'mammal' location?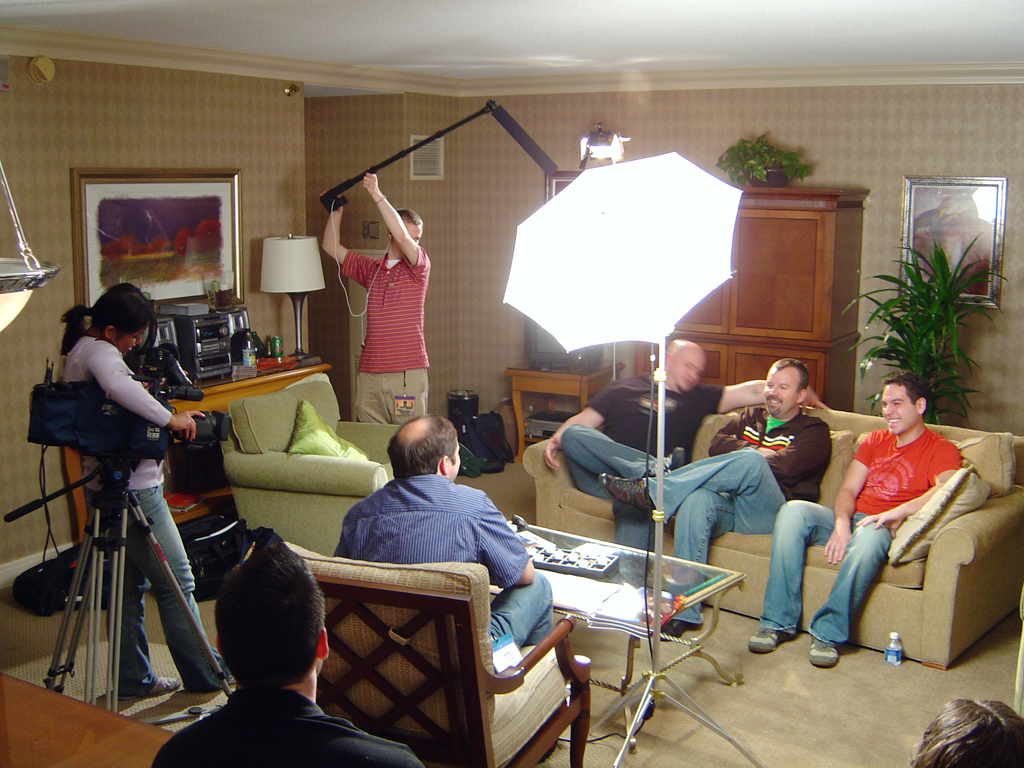
(left=60, top=280, right=234, bottom=700)
